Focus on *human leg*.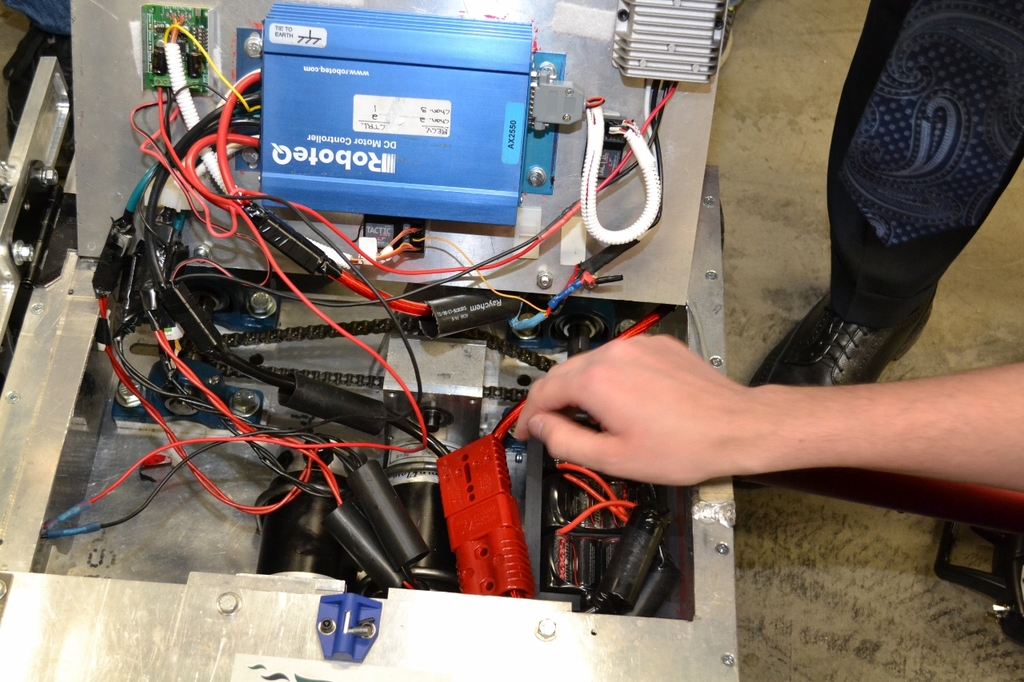
Focused at 746 2 1021 489.
